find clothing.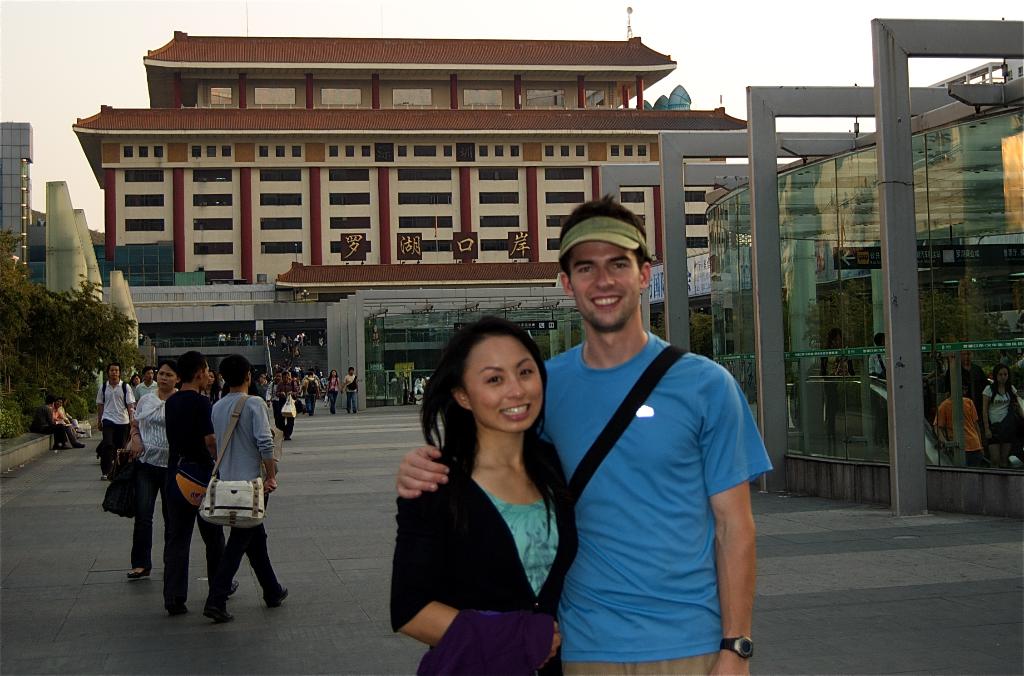
x1=388 y1=426 x2=581 y2=675.
